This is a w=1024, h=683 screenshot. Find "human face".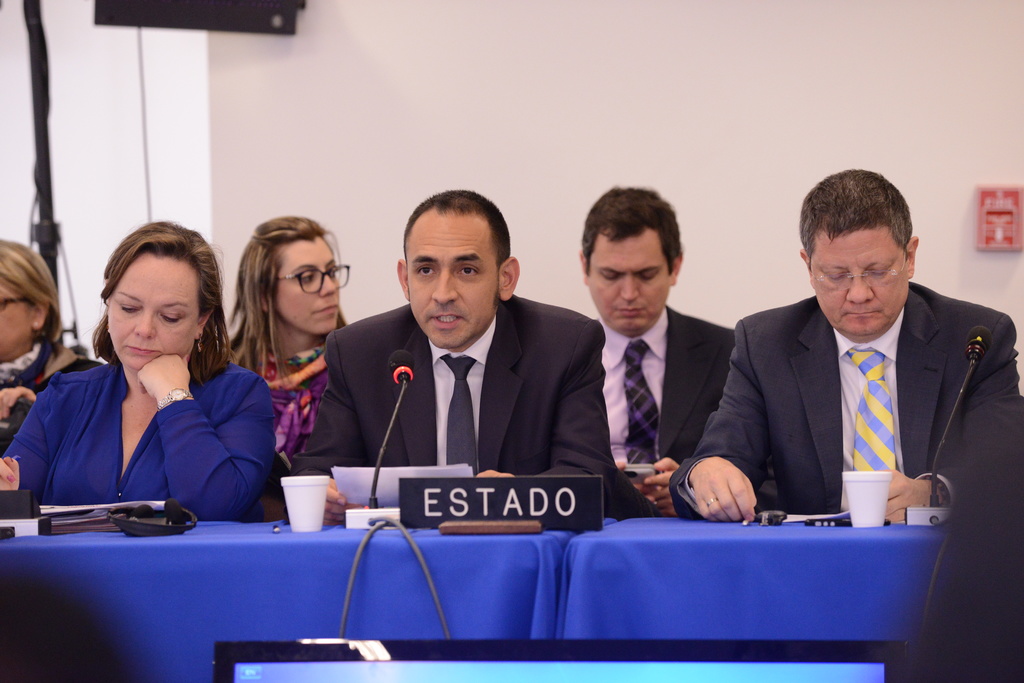
Bounding box: Rect(106, 259, 199, 370).
